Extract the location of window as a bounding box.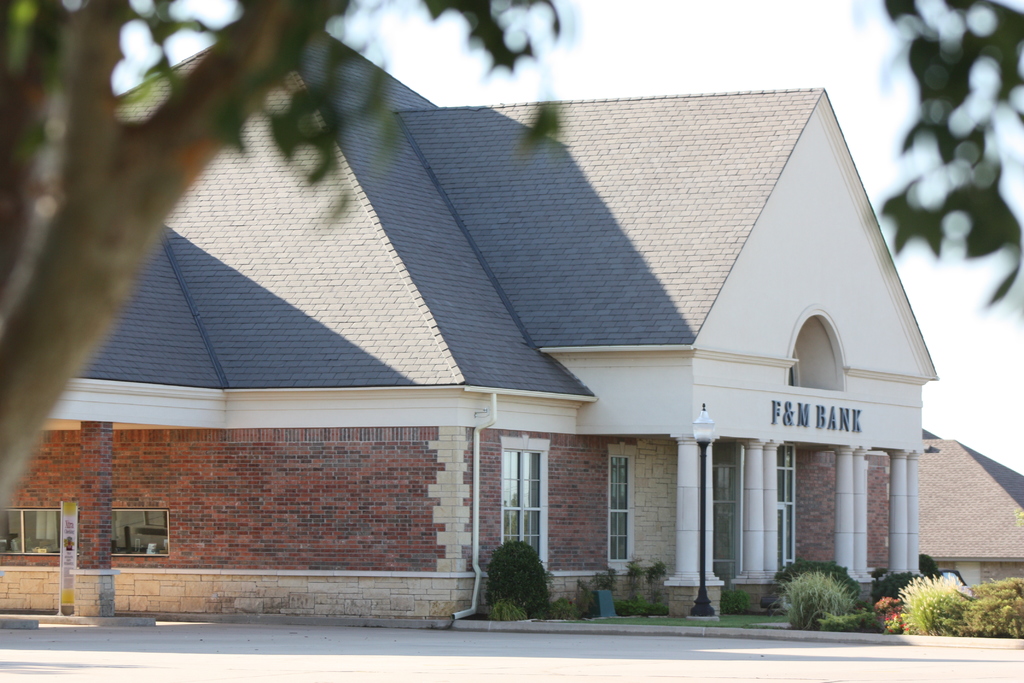
l=0, t=508, r=65, b=556.
